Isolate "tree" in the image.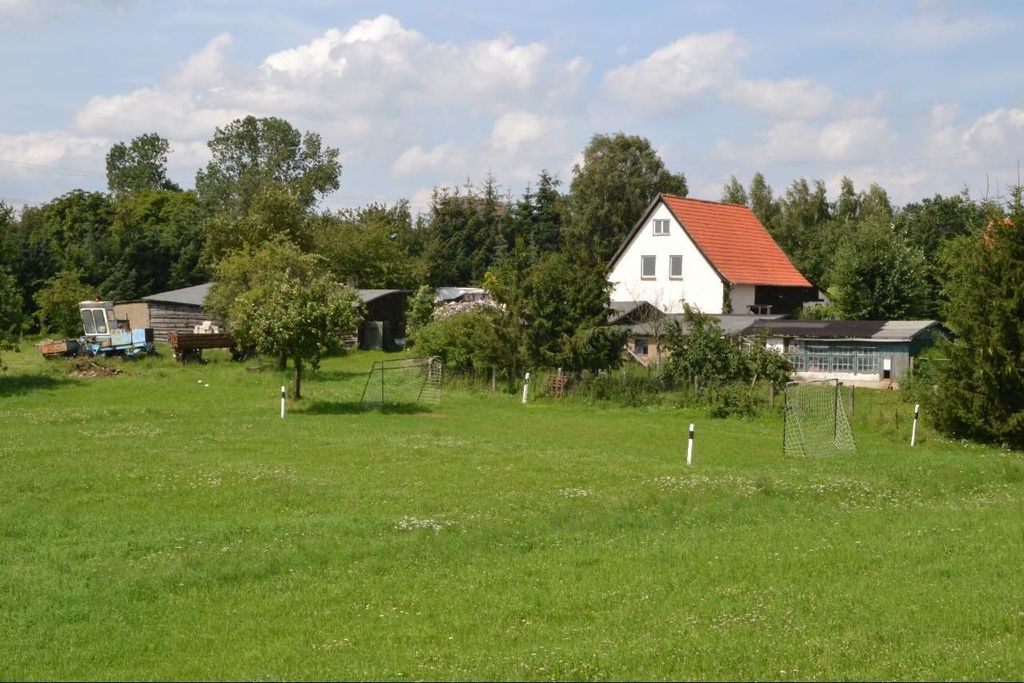
Isolated region: region(198, 226, 335, 373).
